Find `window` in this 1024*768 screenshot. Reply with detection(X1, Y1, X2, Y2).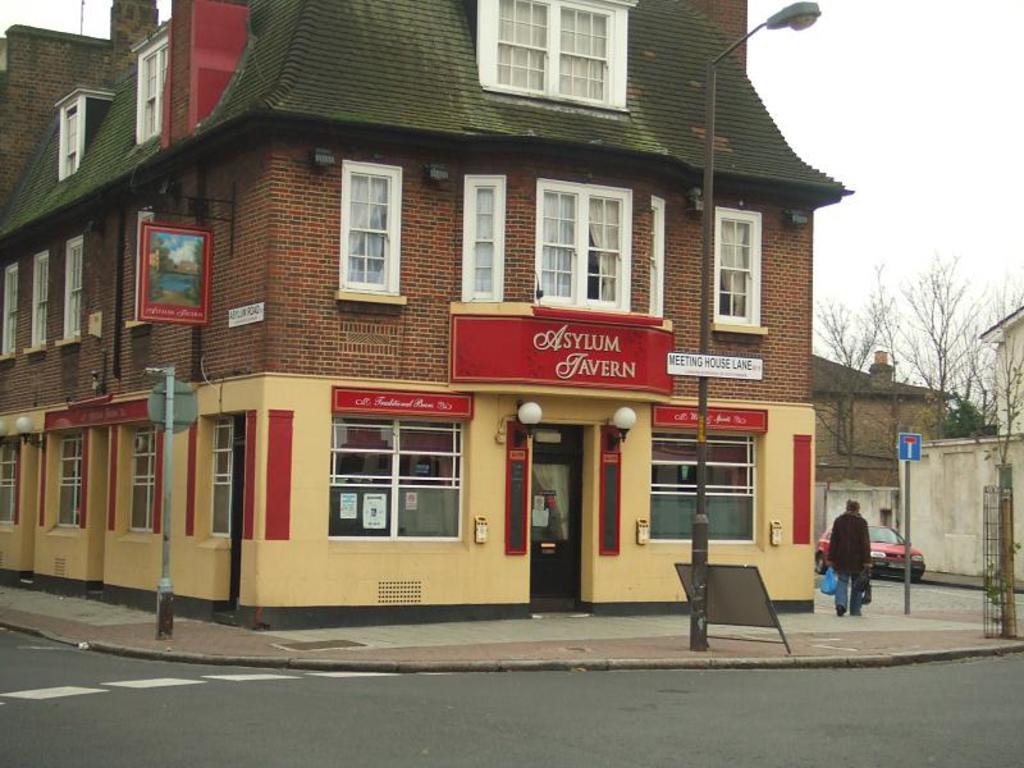
detection(323, 407, 467, 548).
